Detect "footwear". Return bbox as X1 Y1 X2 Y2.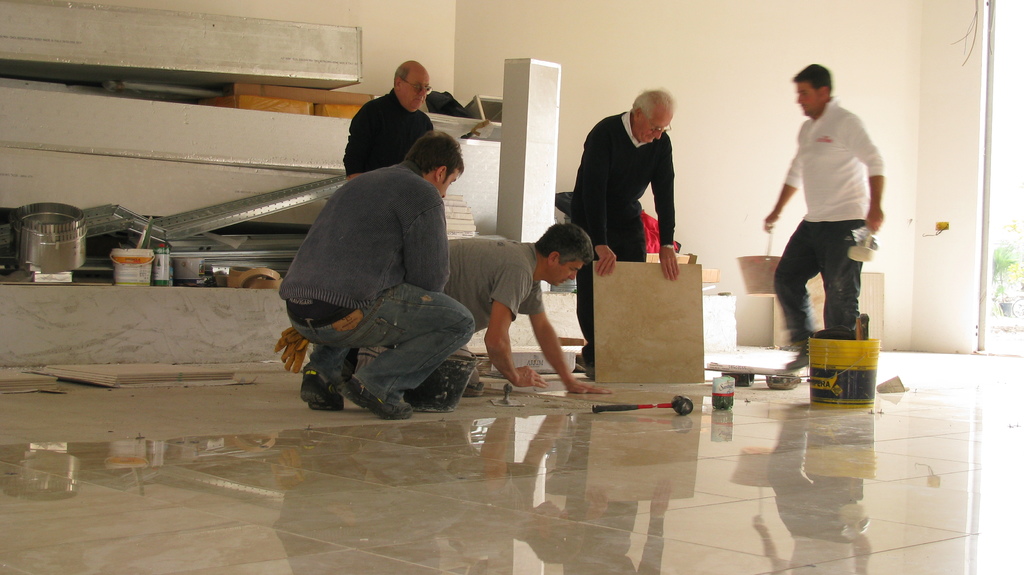
335 367 417 423.
